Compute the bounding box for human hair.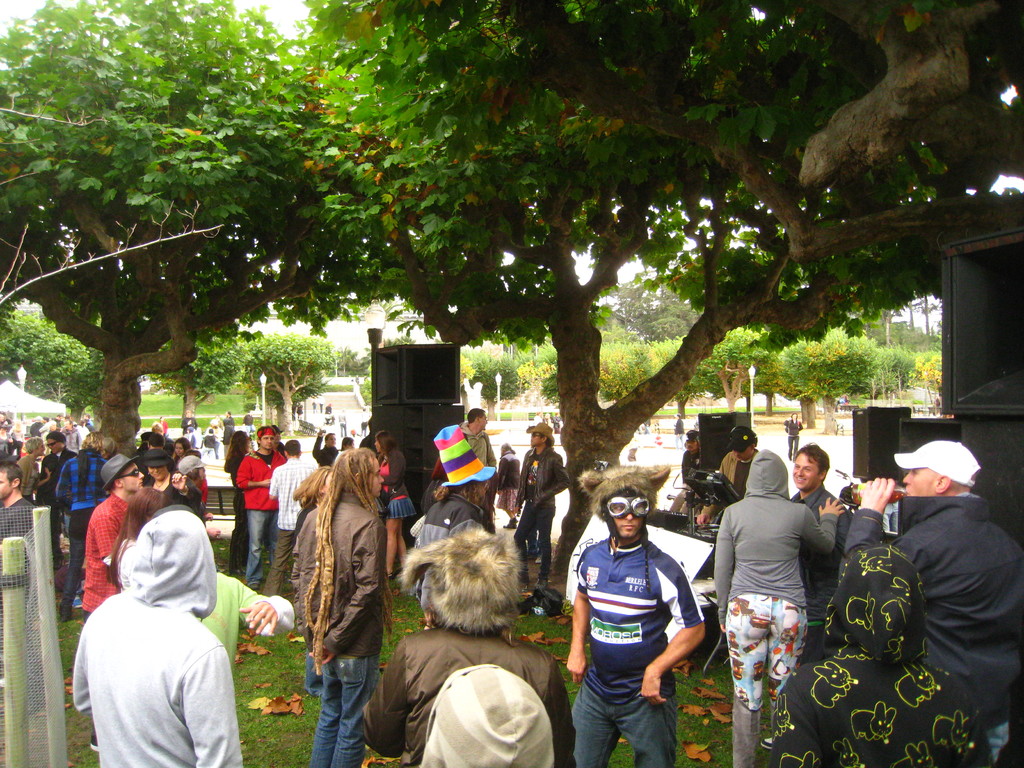
[x1=82, y1=430, x2=104, y2=457].
